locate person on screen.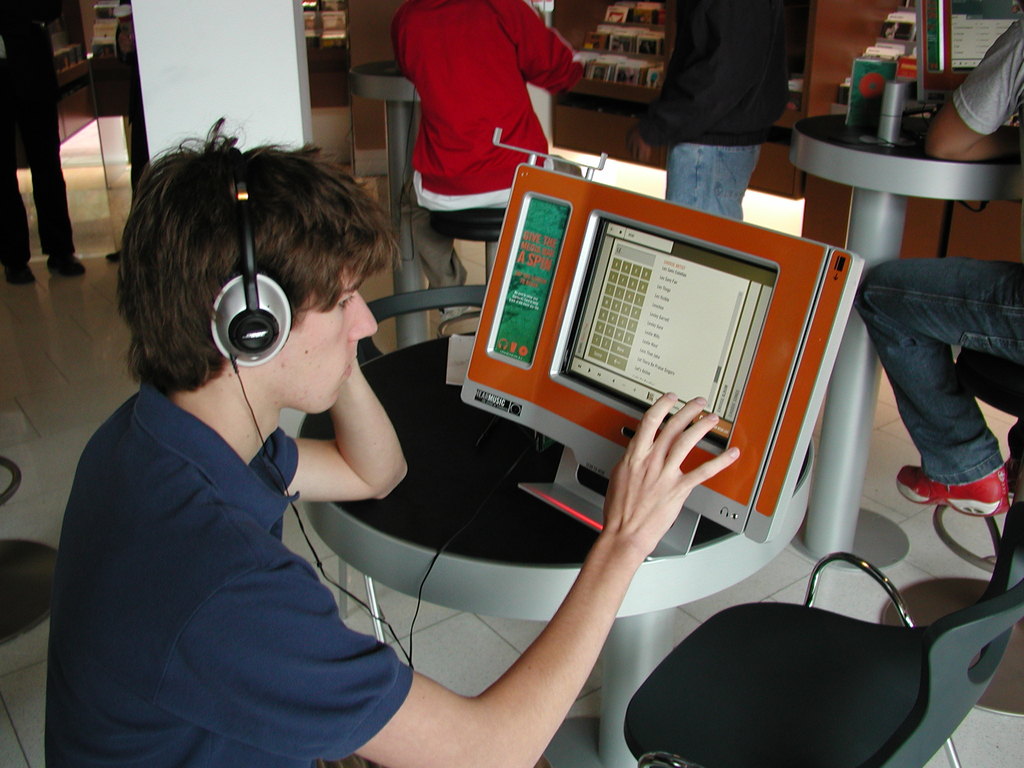
On screen at box=[51, 138, 429, 743].
